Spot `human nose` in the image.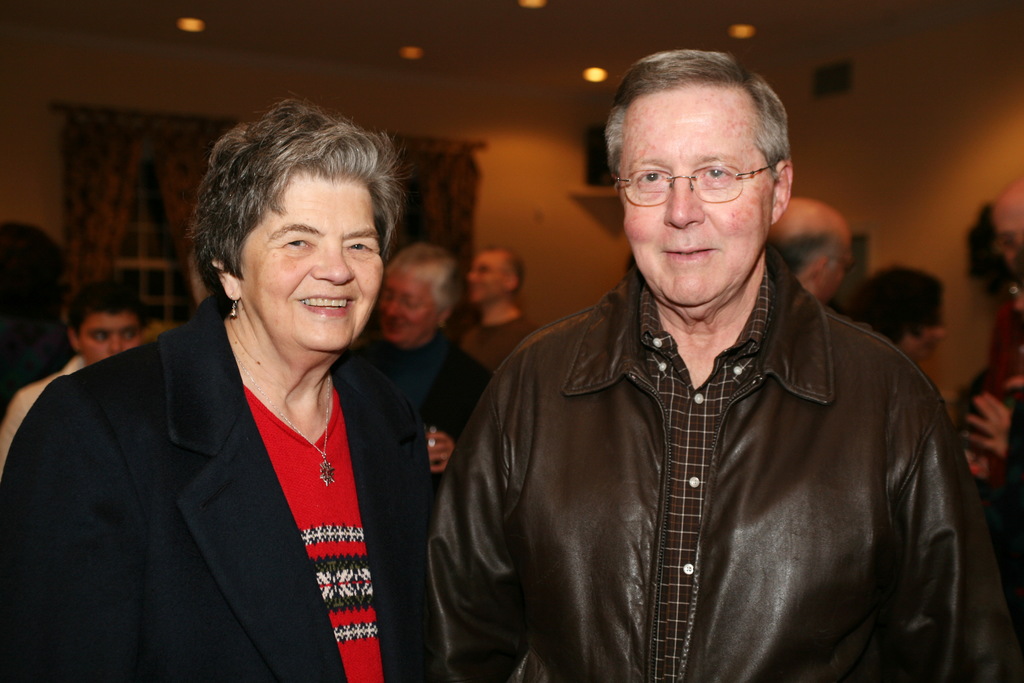
`human nose` found at (x1=105, y1=332, x2=124, y2=357).
